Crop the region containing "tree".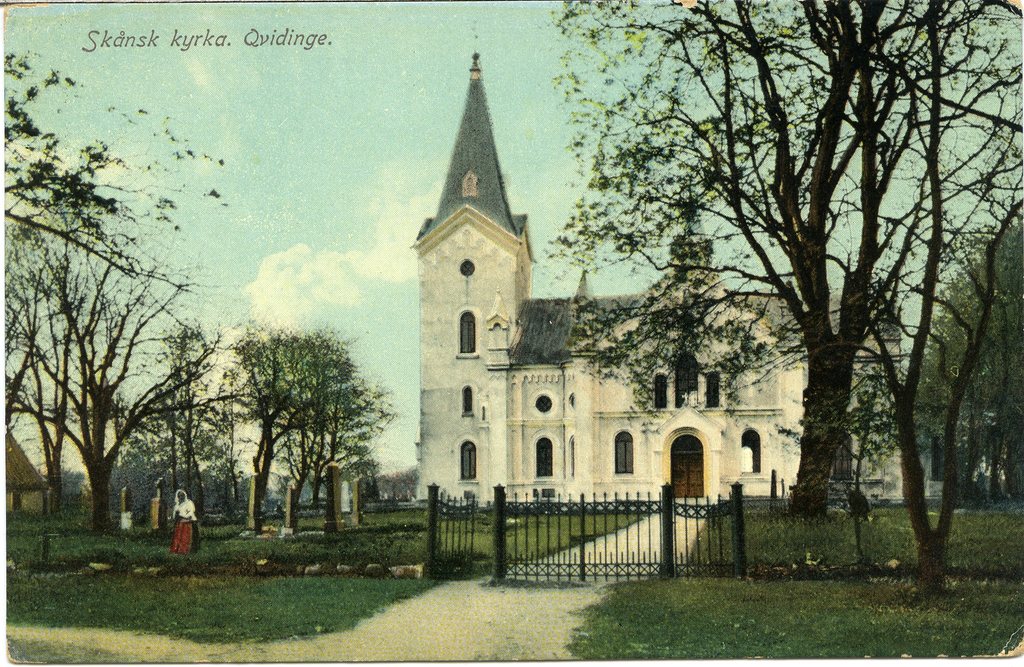
Crop region: bbox=(552, 0, 1023, 525).
